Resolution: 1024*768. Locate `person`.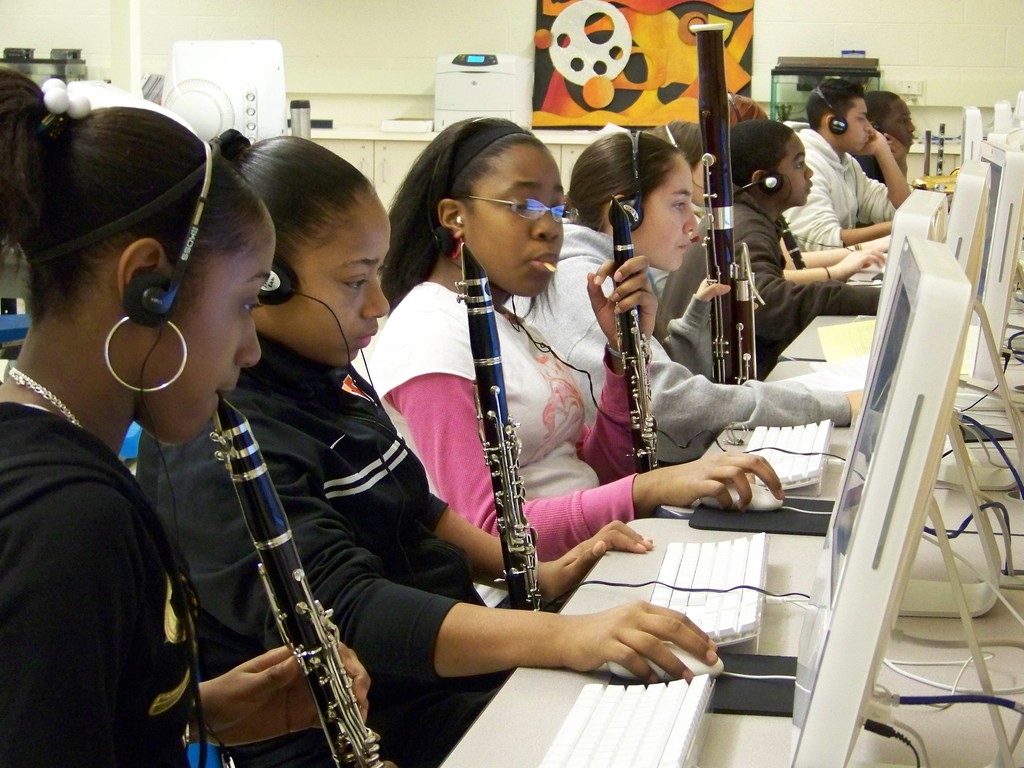
bbox=(773, 73, 916, 246).
